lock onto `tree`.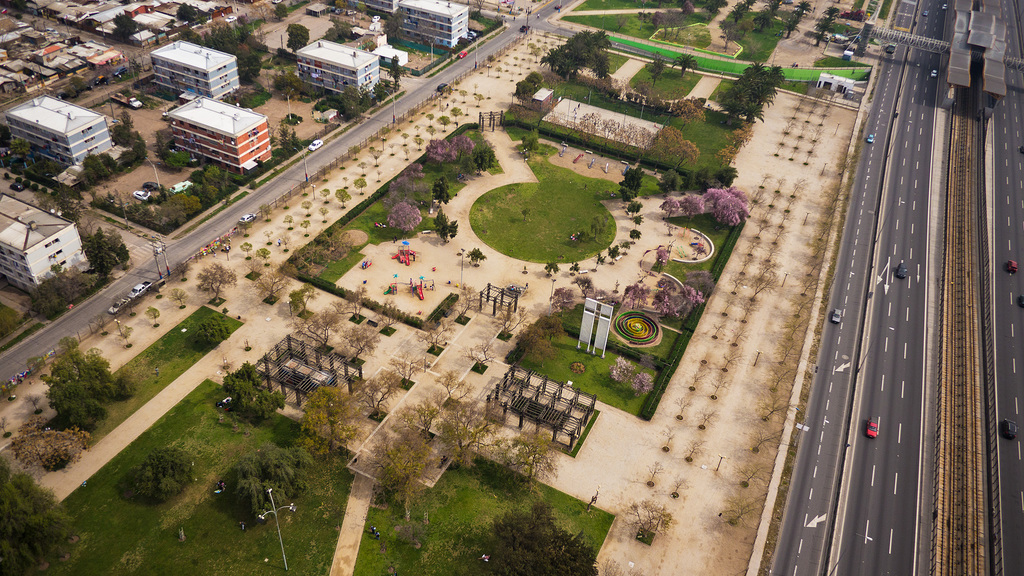
Locked: crop(287, 20, 309, 52).
